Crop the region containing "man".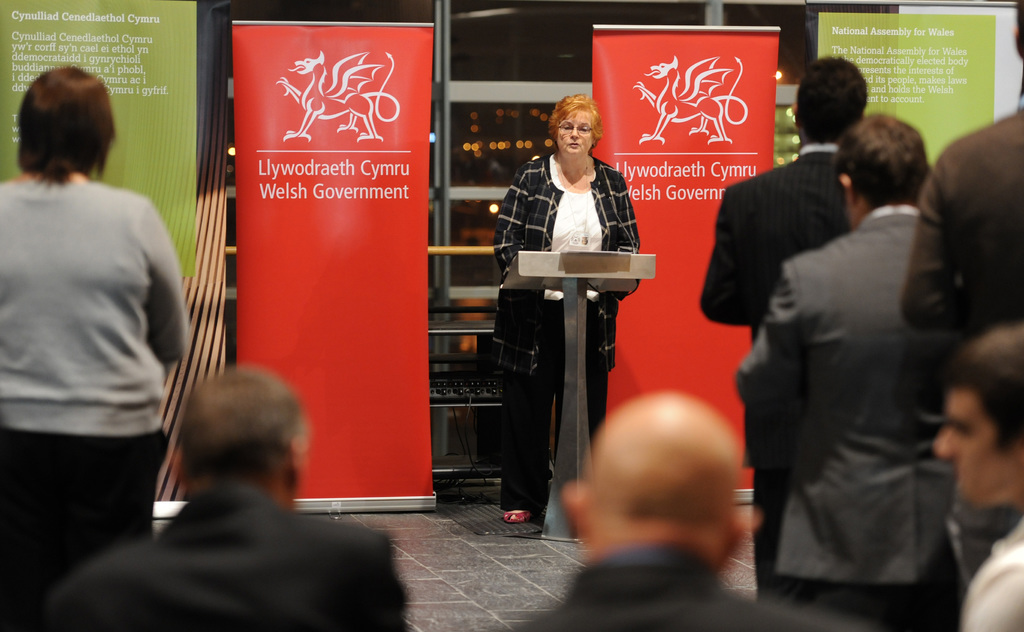
Crop region: (732,111,967,631).
